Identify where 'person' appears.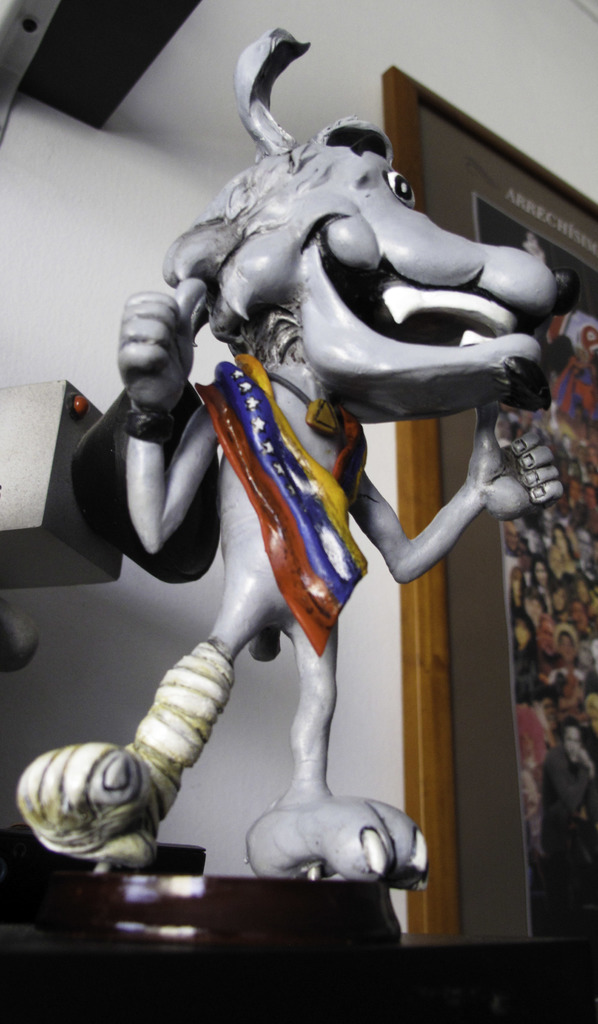
Appears at 520/756/556/863.
